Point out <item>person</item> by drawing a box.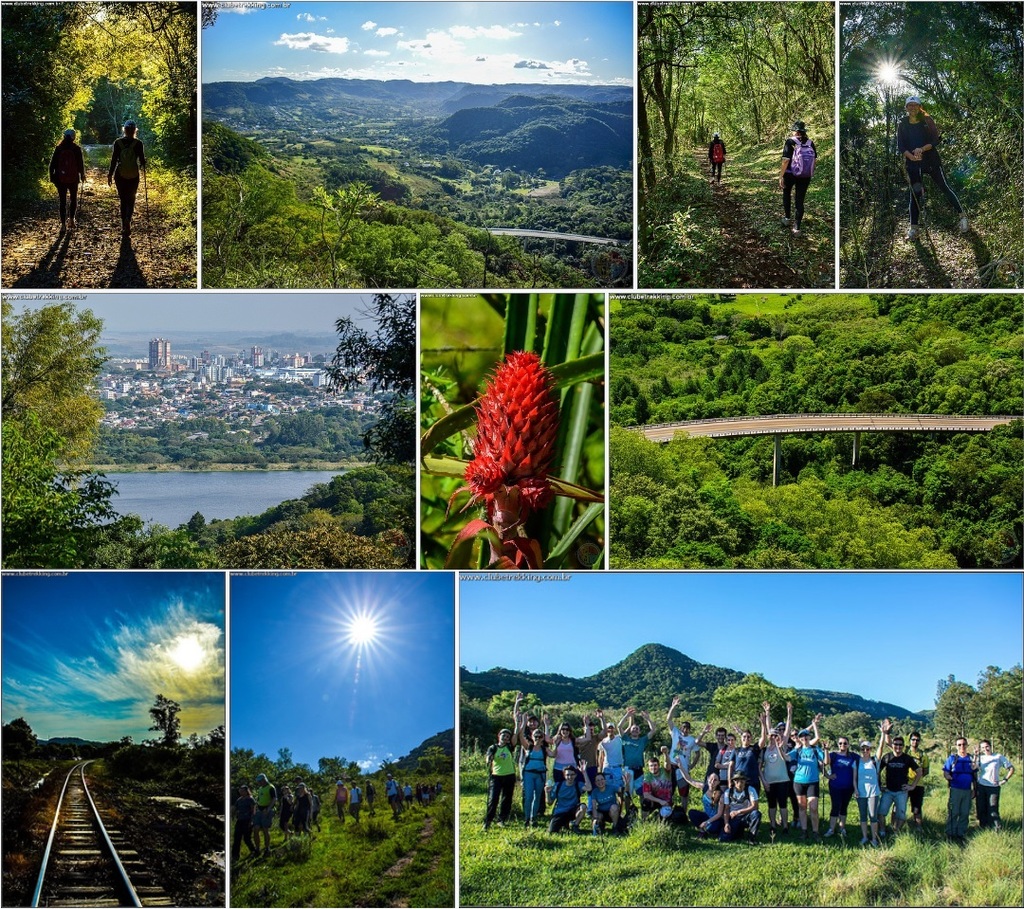
l=706, t=719, r=742, b=803.
